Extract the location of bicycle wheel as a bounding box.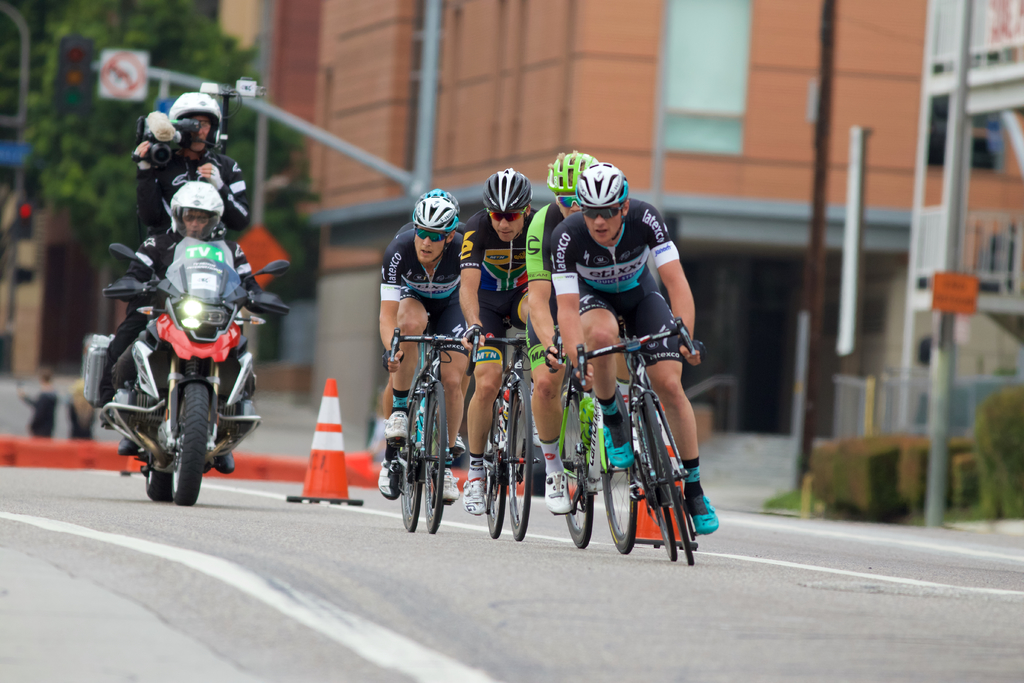
{"left": 597, "top": 379, "right": 639, "bottom": 553}.
